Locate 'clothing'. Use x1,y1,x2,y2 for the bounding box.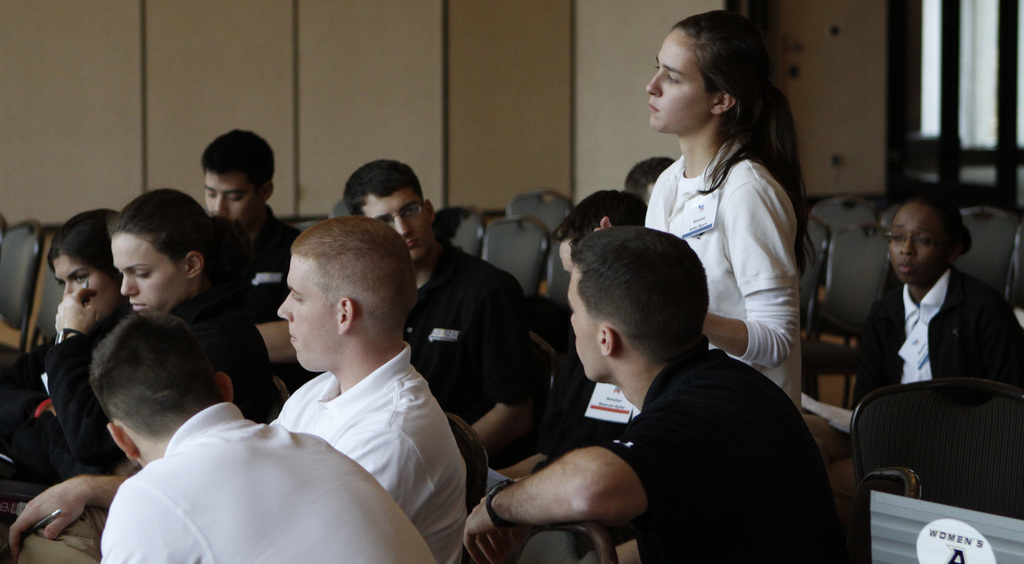
525,294,842,556.
